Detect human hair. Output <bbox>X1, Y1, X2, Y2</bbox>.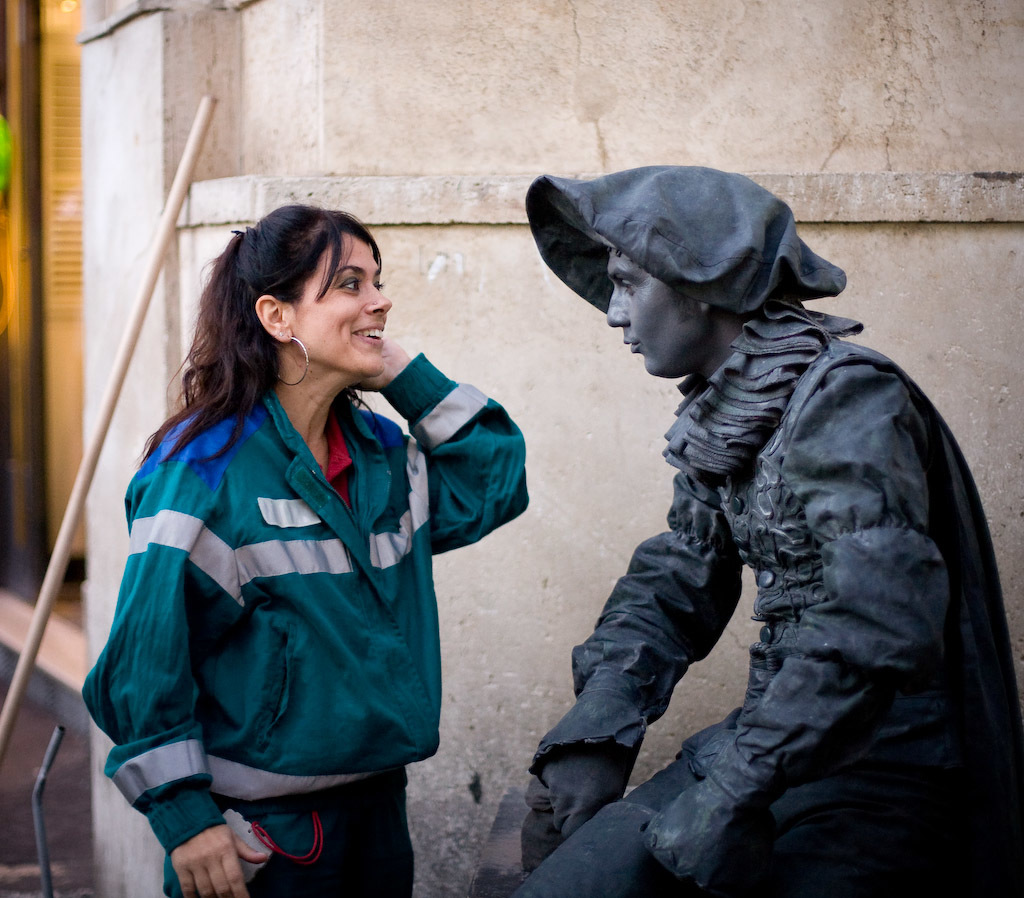
<bbox>668, 286, 704, 327</bbox>.
